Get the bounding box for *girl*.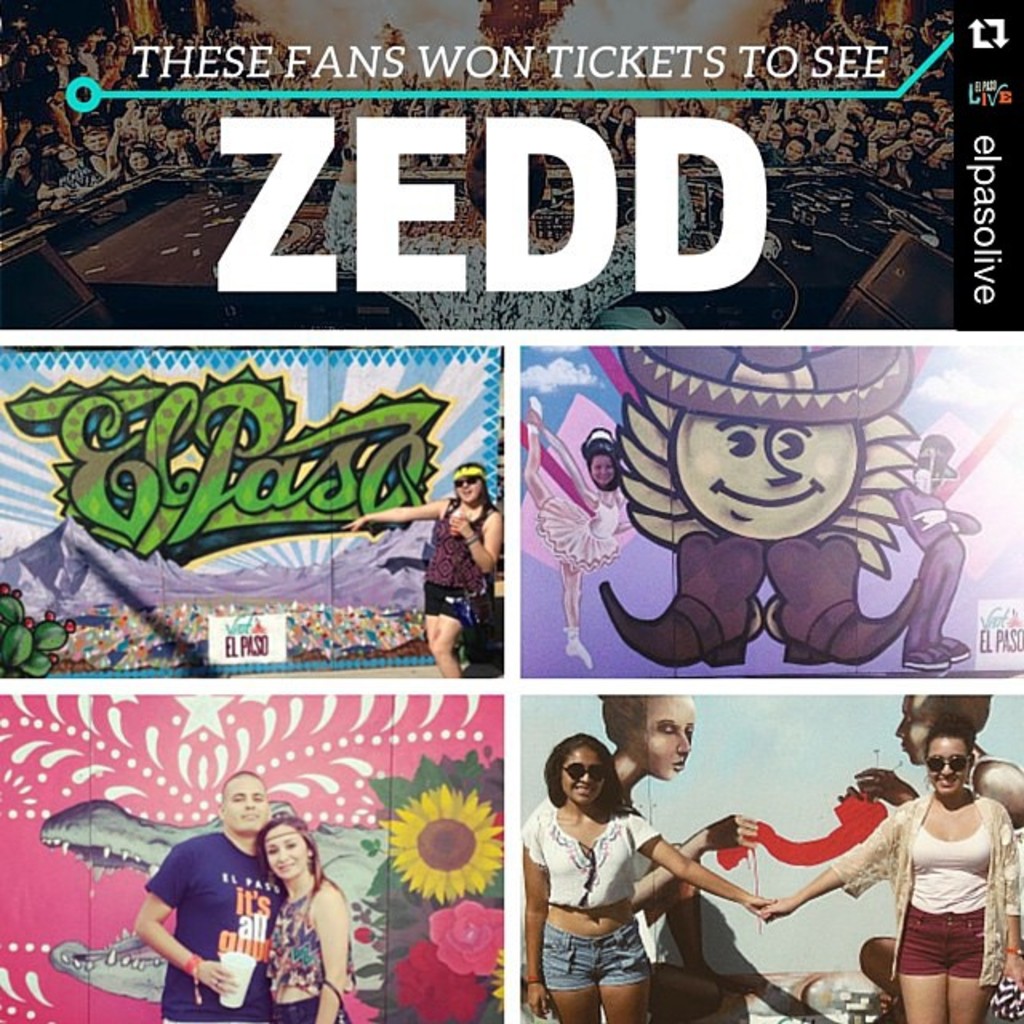
box=[251, 822, 362, 1022].
